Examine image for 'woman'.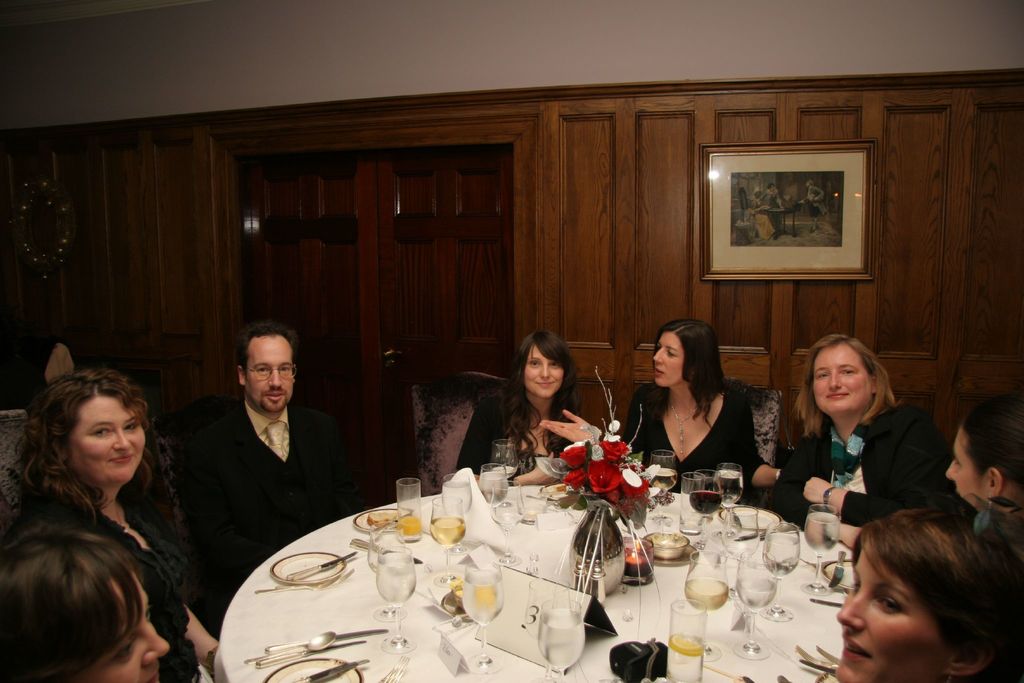
Examination result: [8,367,221,682].
